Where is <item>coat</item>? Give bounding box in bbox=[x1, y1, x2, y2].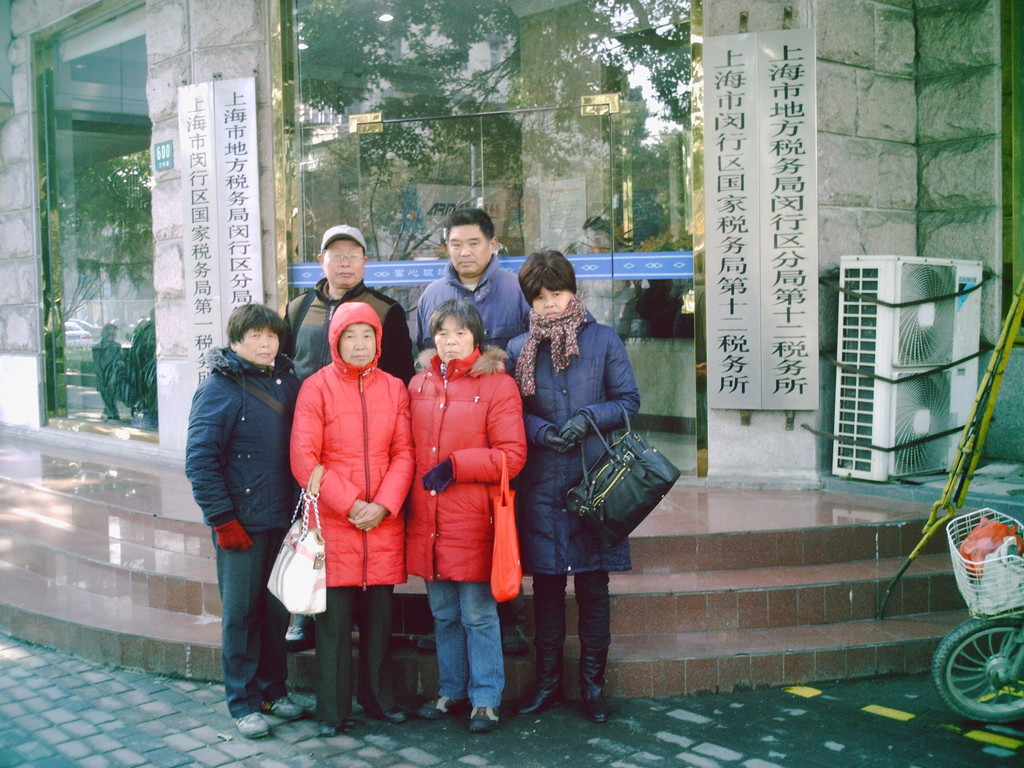
bbox=[506, 267, 656, 581].
